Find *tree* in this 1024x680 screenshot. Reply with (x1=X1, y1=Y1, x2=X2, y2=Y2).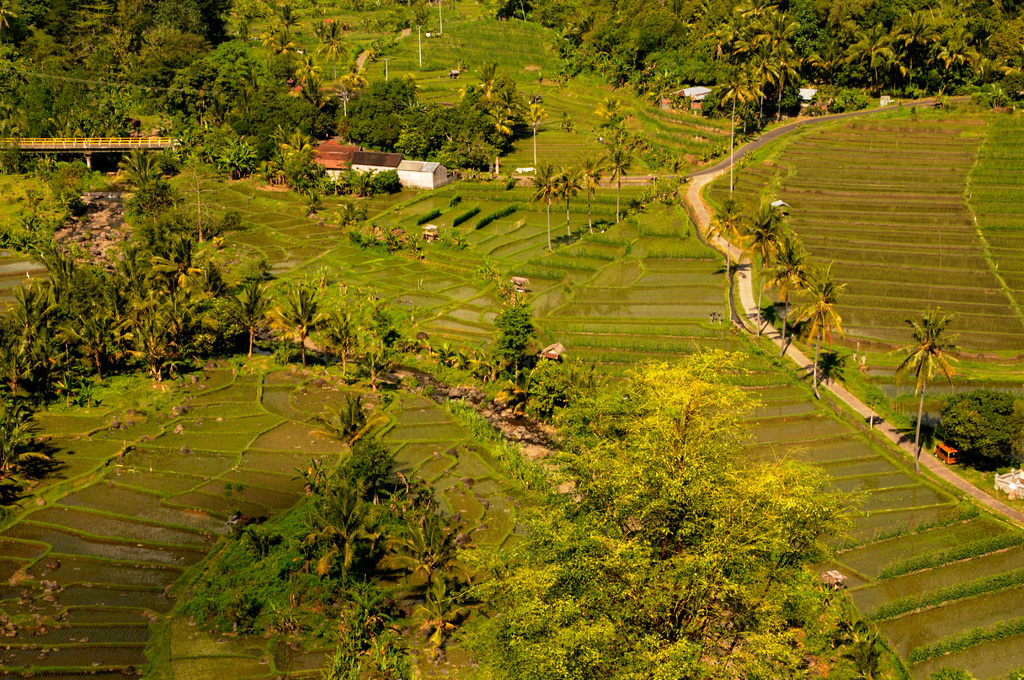
(x1=796, y1=258, x2=844, y2=393).
